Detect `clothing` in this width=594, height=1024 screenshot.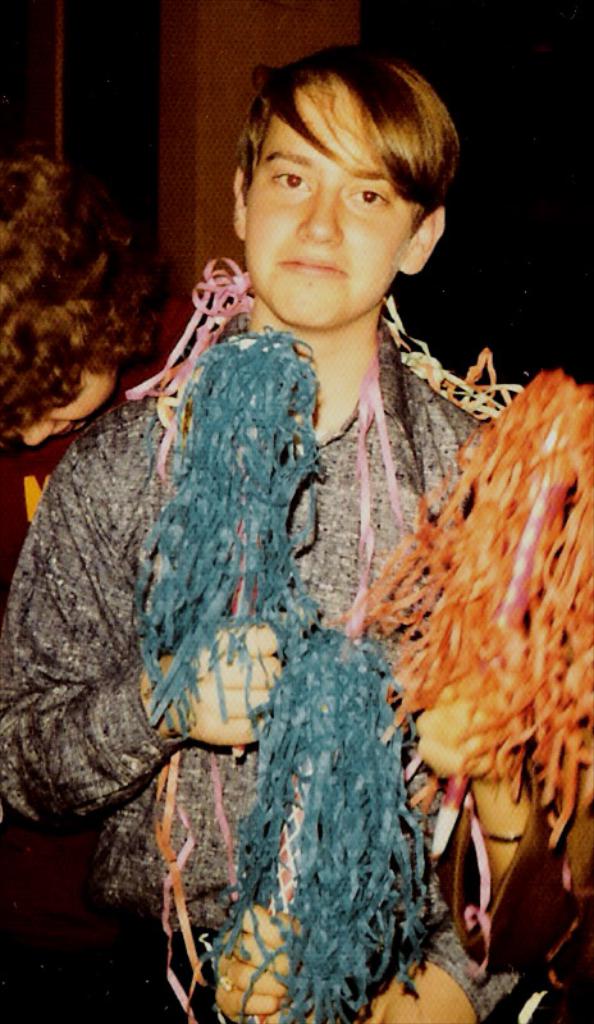
Detection: box(0, 332, 483, 1019).
